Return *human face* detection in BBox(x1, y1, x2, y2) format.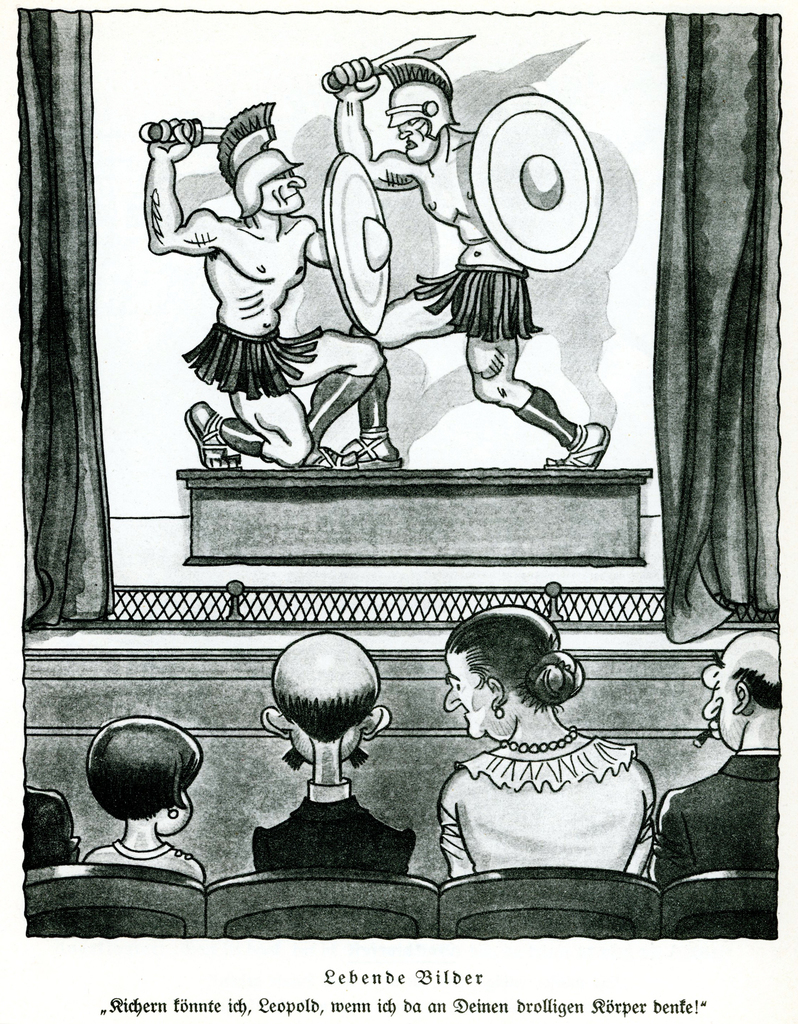
BBox(403, 131, 436, 168).
